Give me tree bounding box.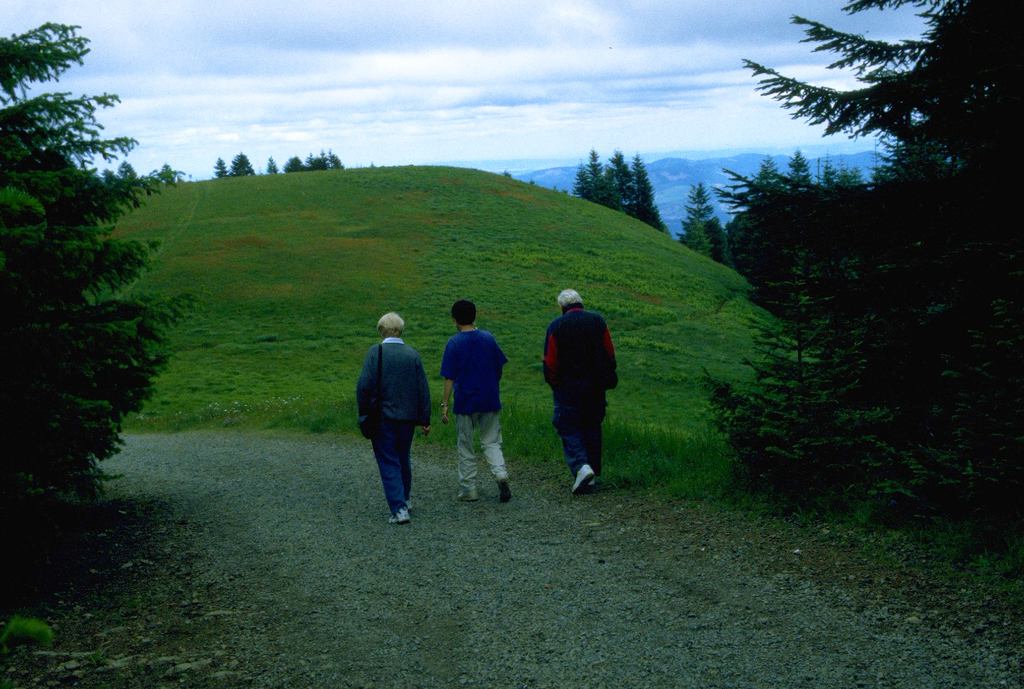
9, 77, 186, 540.
